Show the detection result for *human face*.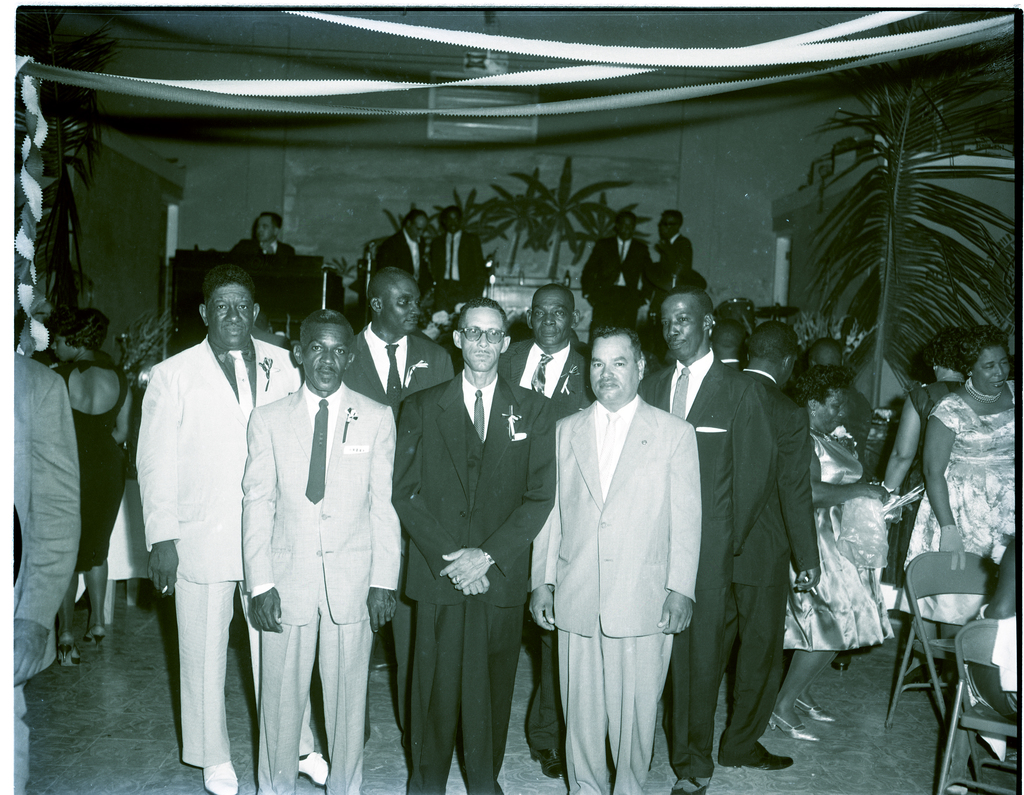
left=536, top=289, right=569, bottom=354.
